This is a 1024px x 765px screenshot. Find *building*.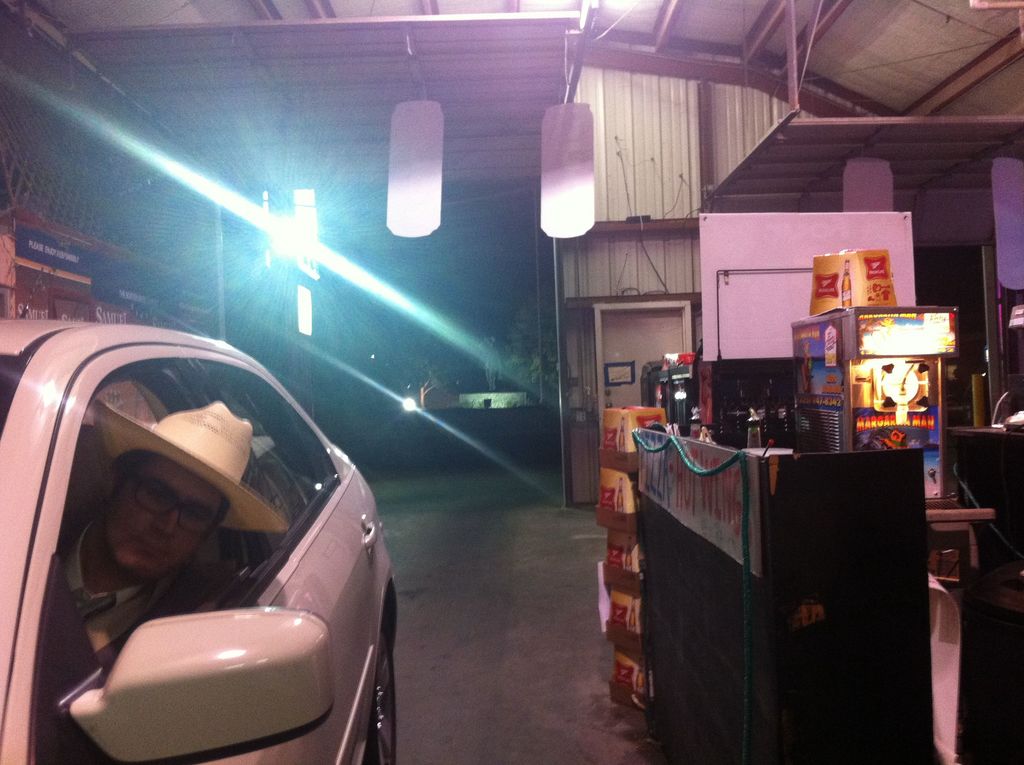
Bounding box: BBox(0, 0, 1023, 764).
